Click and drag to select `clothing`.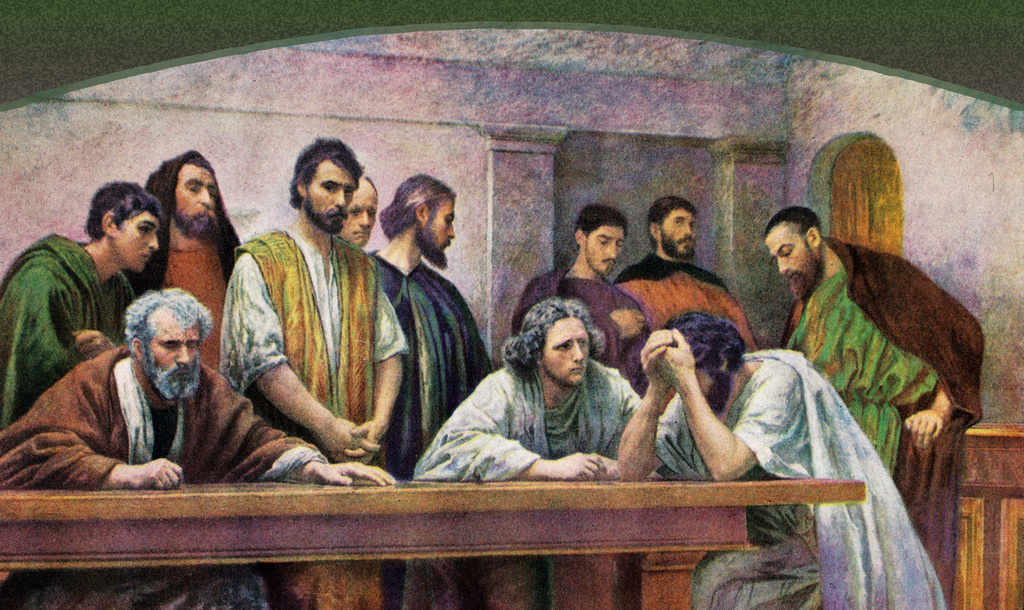
Selection: box=[414, 363, 646, 609].
